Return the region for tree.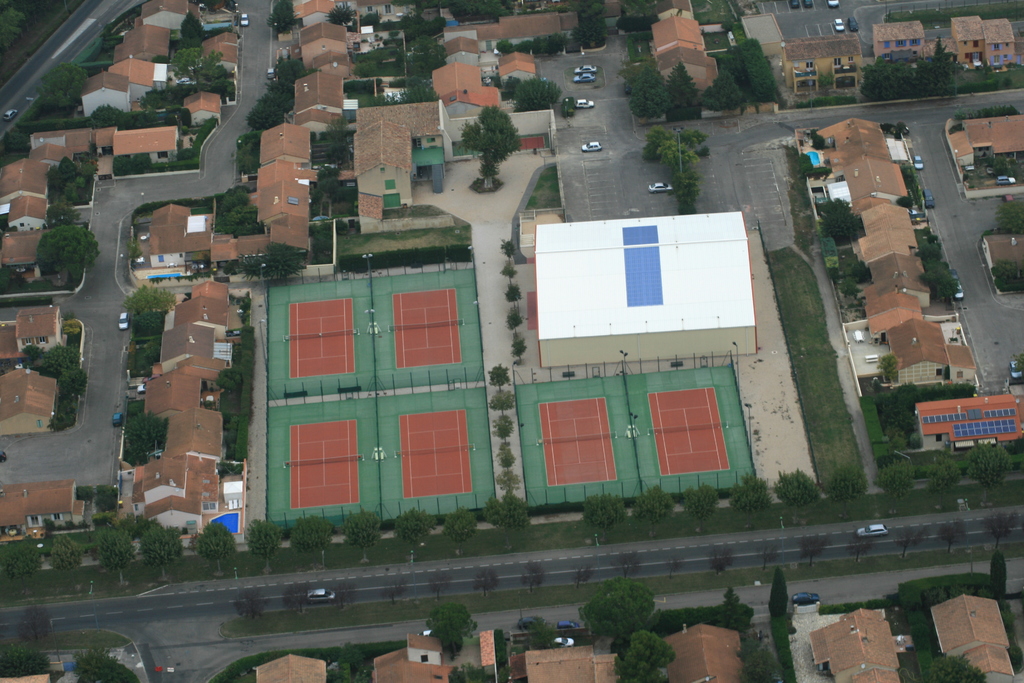
[x1=113, y1=153, x2=132, y2=178].
